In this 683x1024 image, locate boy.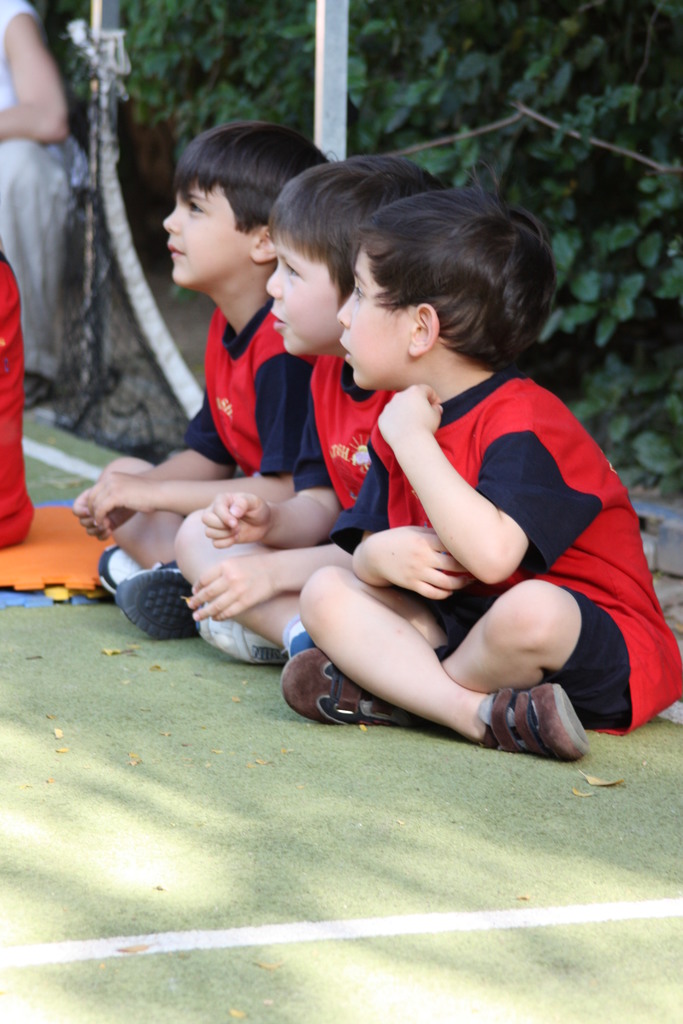
Bounding box: crop(175, 150, 434, 676).
